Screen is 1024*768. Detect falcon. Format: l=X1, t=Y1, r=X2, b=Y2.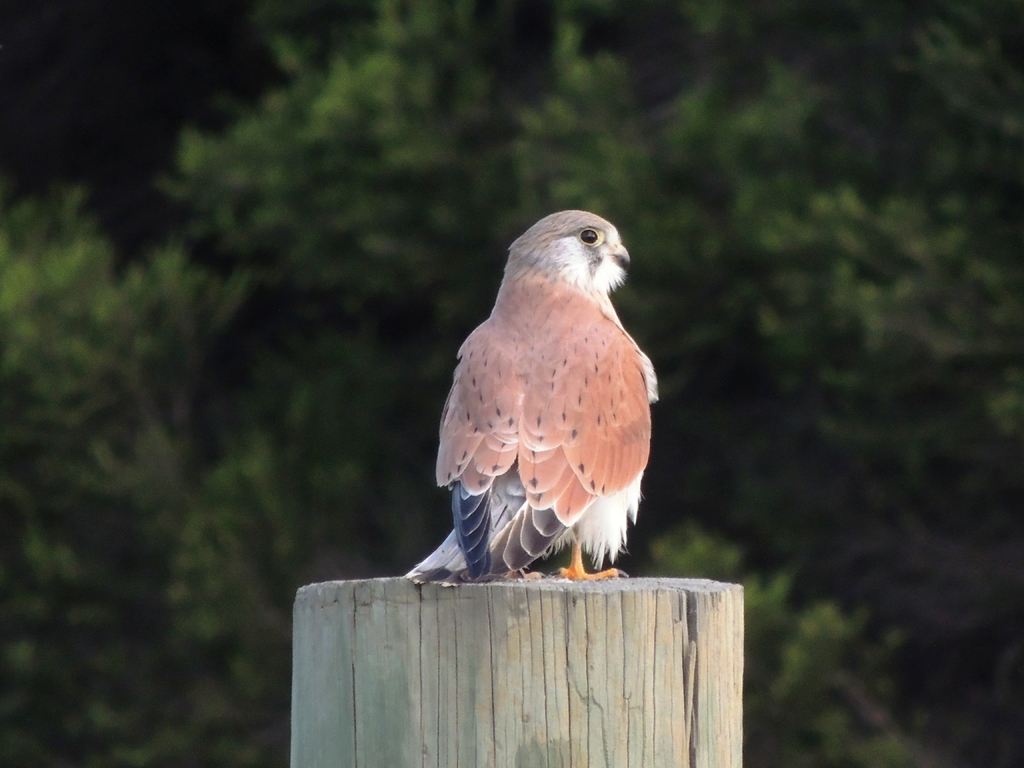
l=404, t=206, r=662, b=593.
